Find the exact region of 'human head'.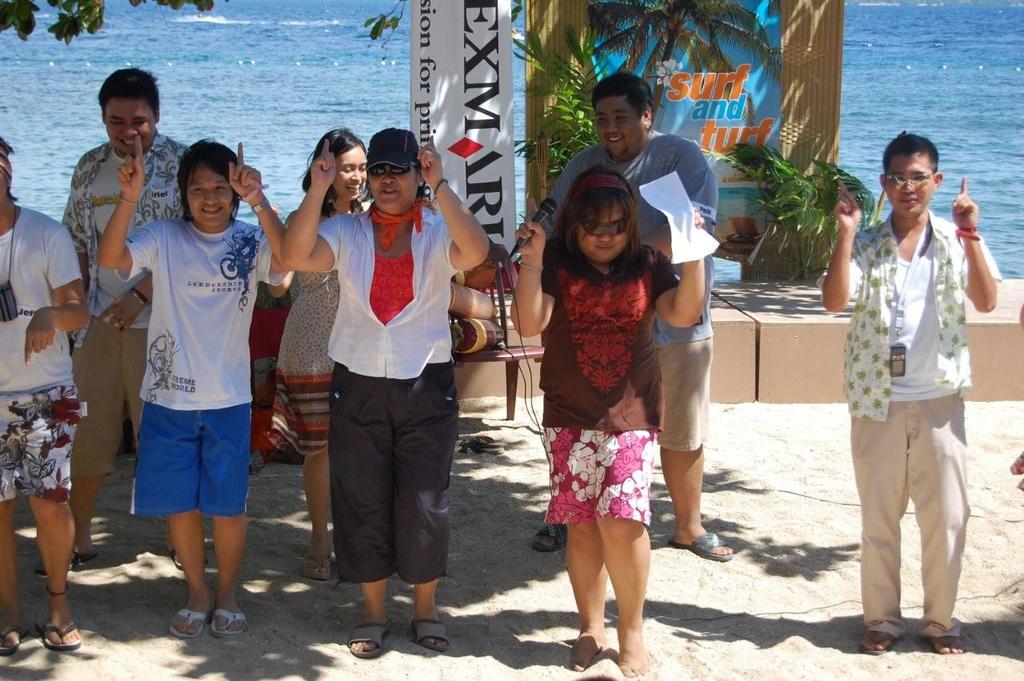
Exact region: pyautogui.locateOnScreen(878, 129, 942, 225).
